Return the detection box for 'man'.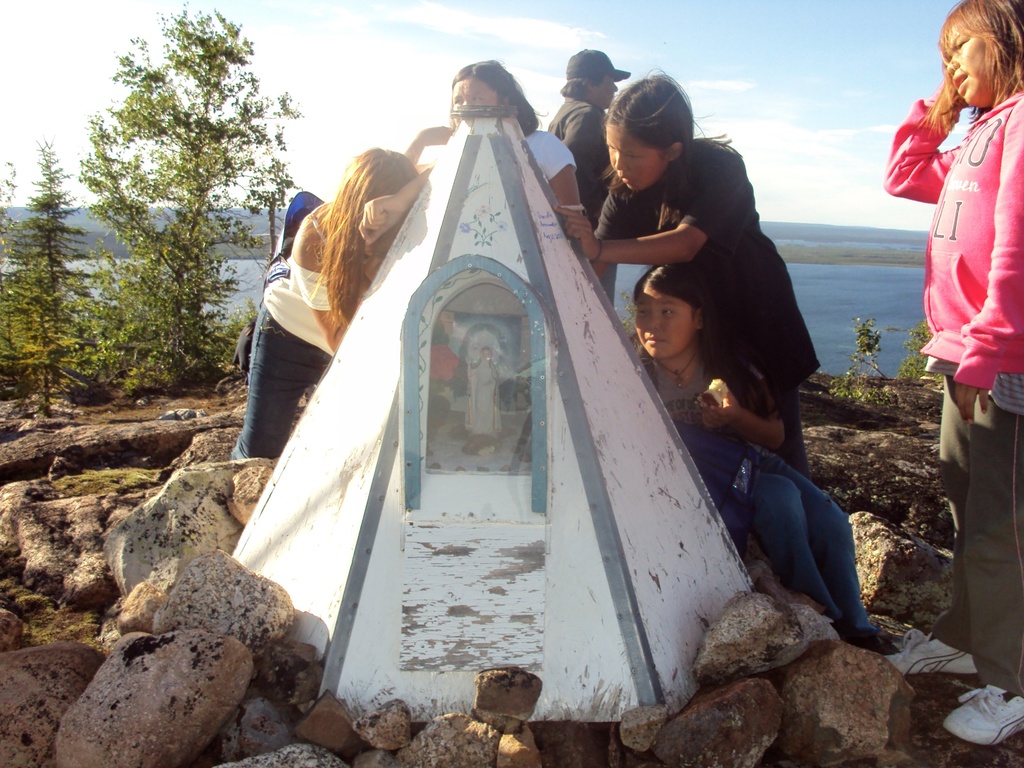
(x1=543, y1=45, x2=627, y2=313).
